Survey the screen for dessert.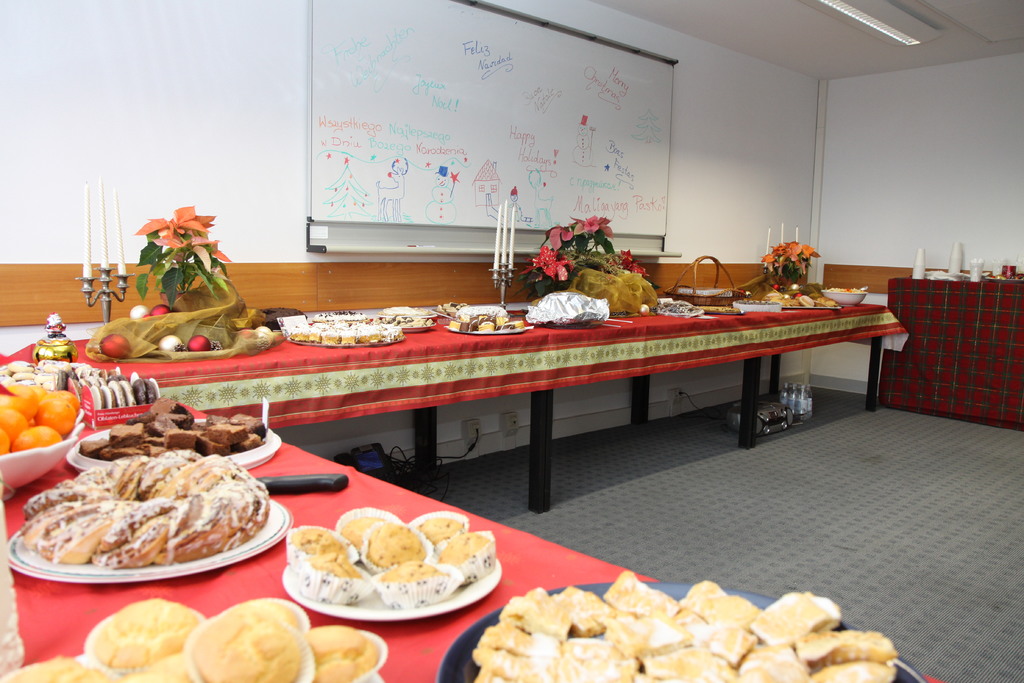
Survey found: locate(292, 517, 494, 634).
